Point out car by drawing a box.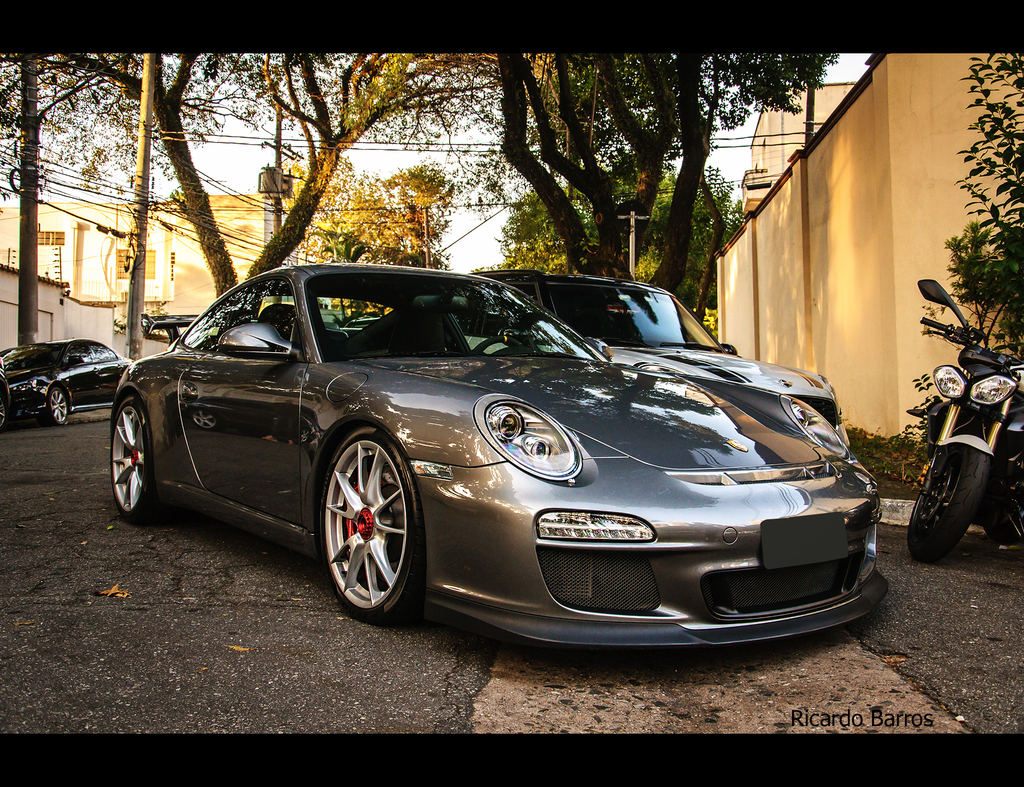
crop(103, 263, 902, 653).
